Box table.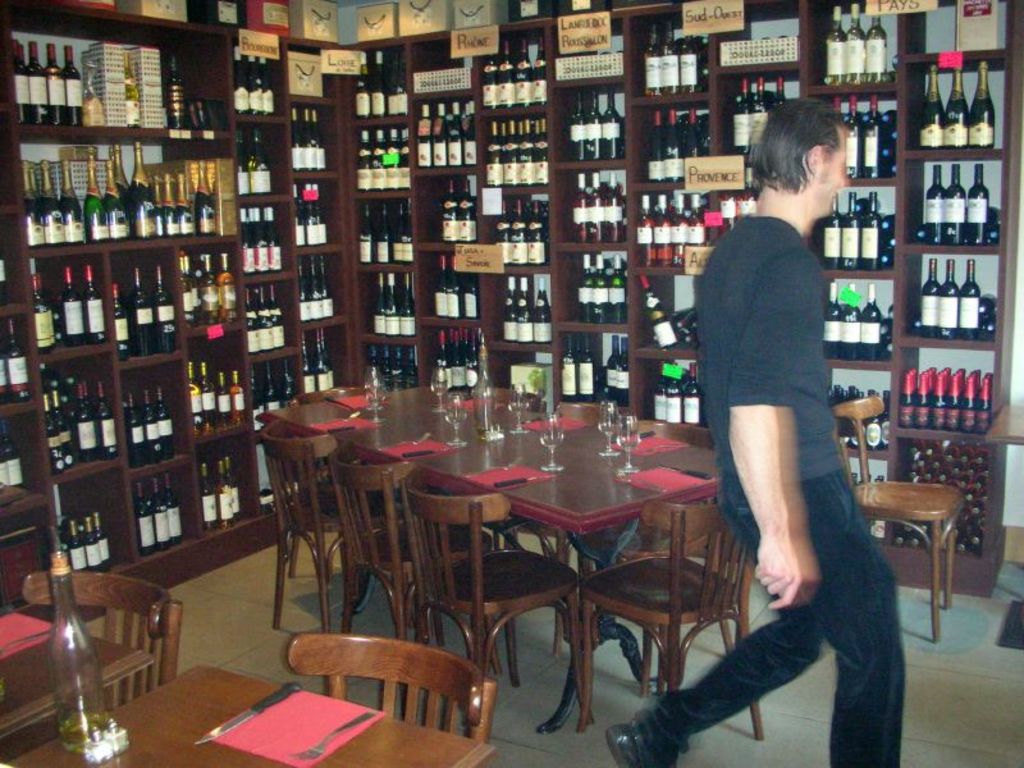
bbox(0, 603, 148, 762).
